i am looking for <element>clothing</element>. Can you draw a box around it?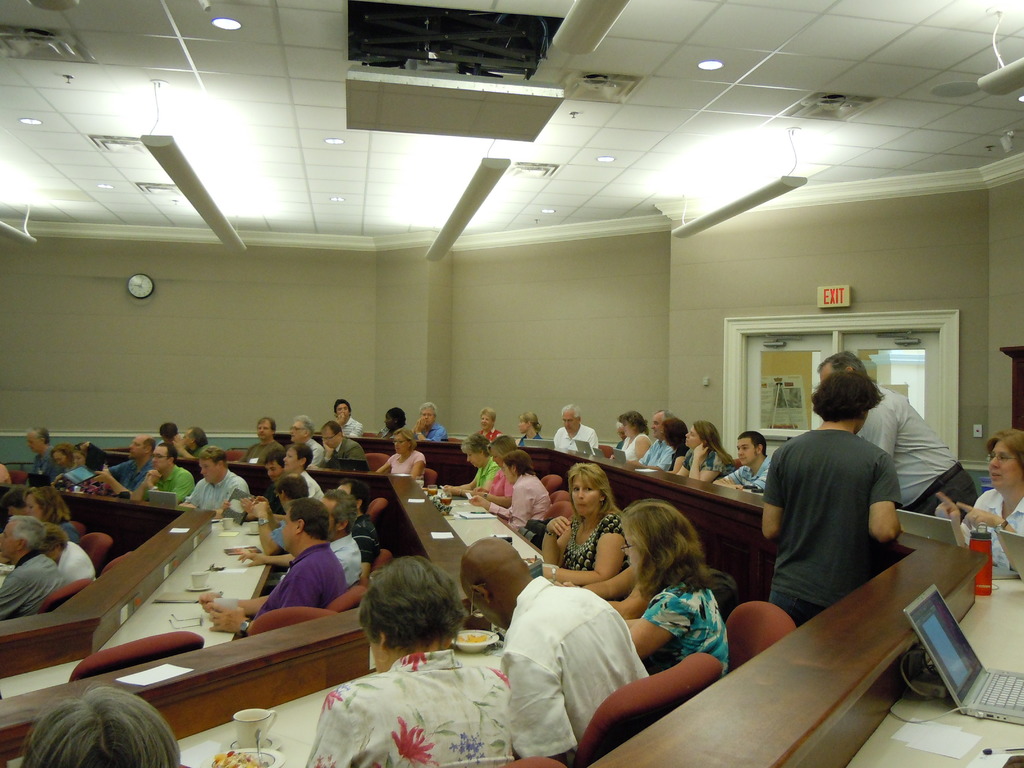
Sure, the bounding box is box(762, 394, 918, 652).
